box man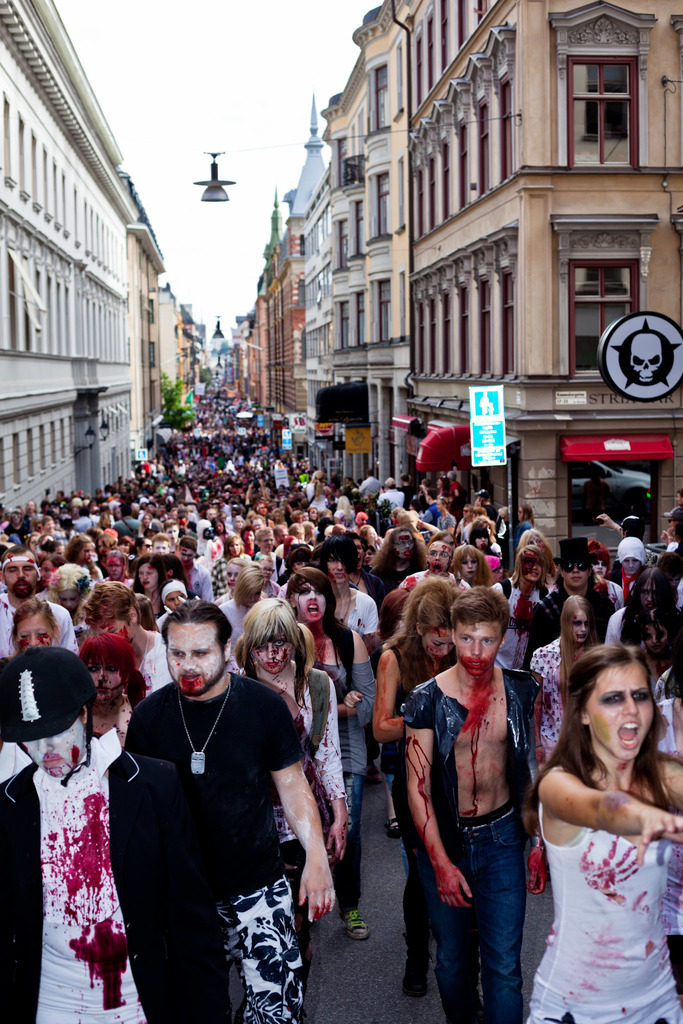
[x1=397, y1=476, x2=416, y2=509]
